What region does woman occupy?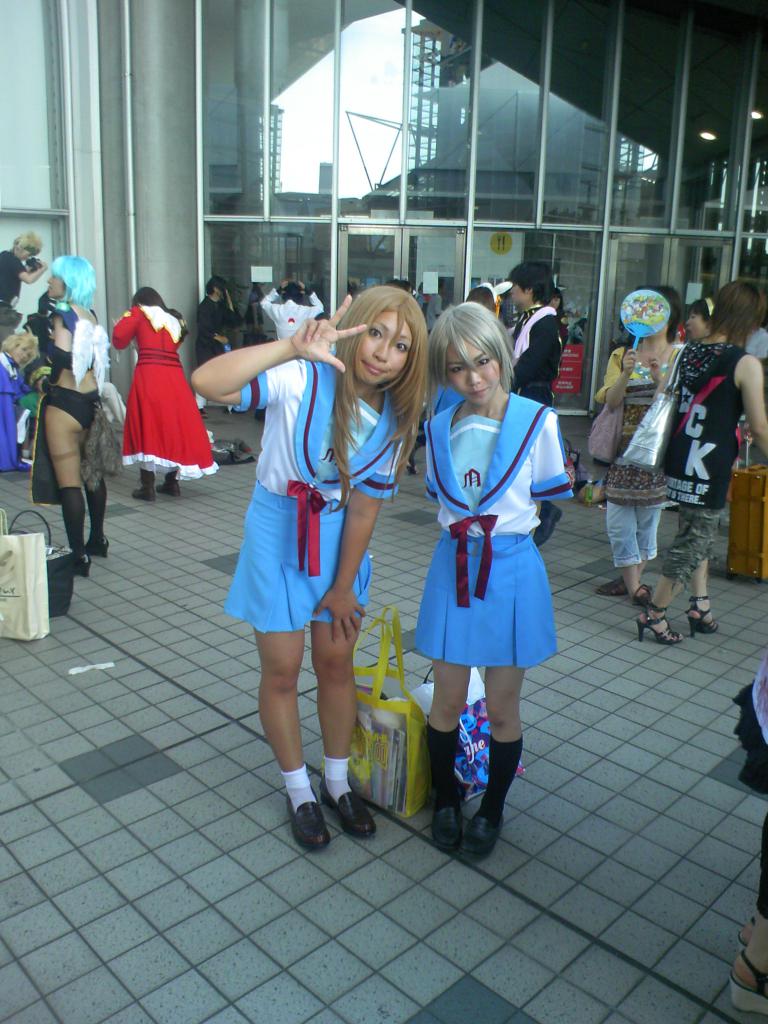
258 275 330 338.
